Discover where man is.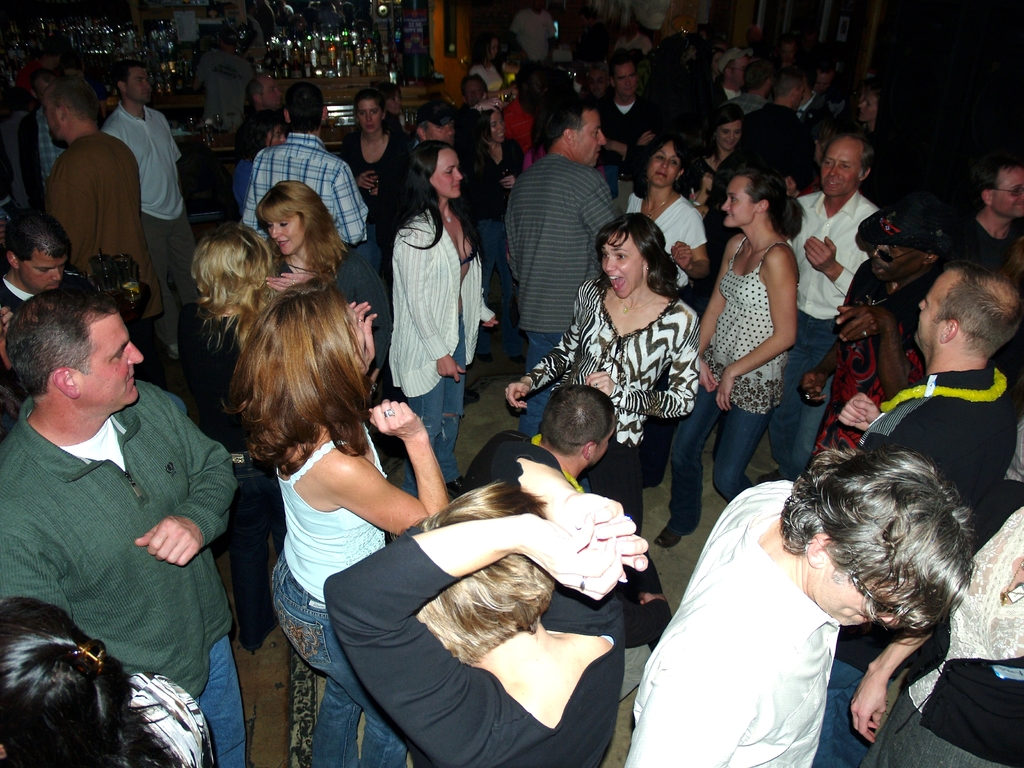
Discovered at [left=835, top=261, right=1023, bottom=518].
